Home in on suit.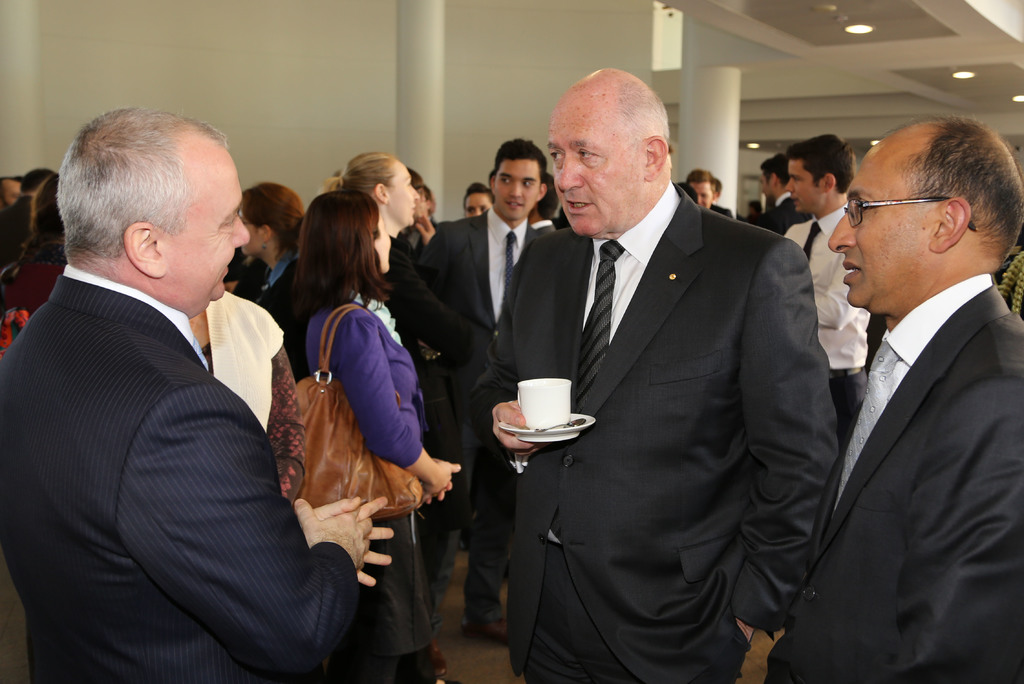
Homed in at BBox(530, 220, 556, 237).
